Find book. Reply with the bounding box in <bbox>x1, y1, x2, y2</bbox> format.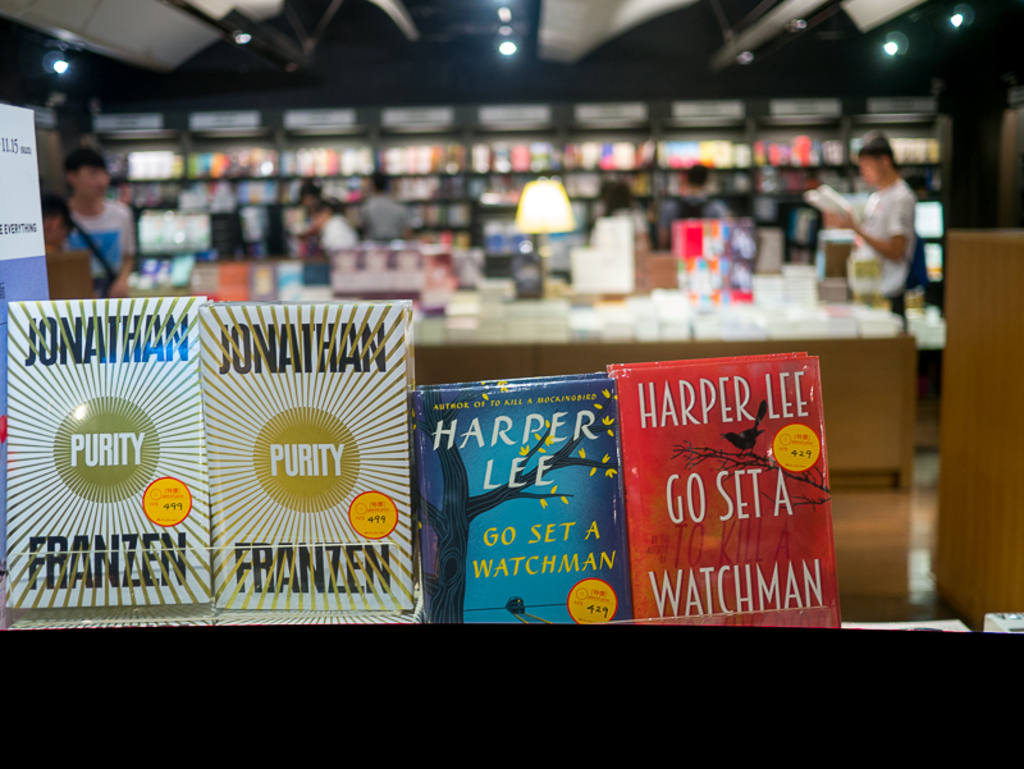
<bbox>0, 290, 201, 609</bbox>.
